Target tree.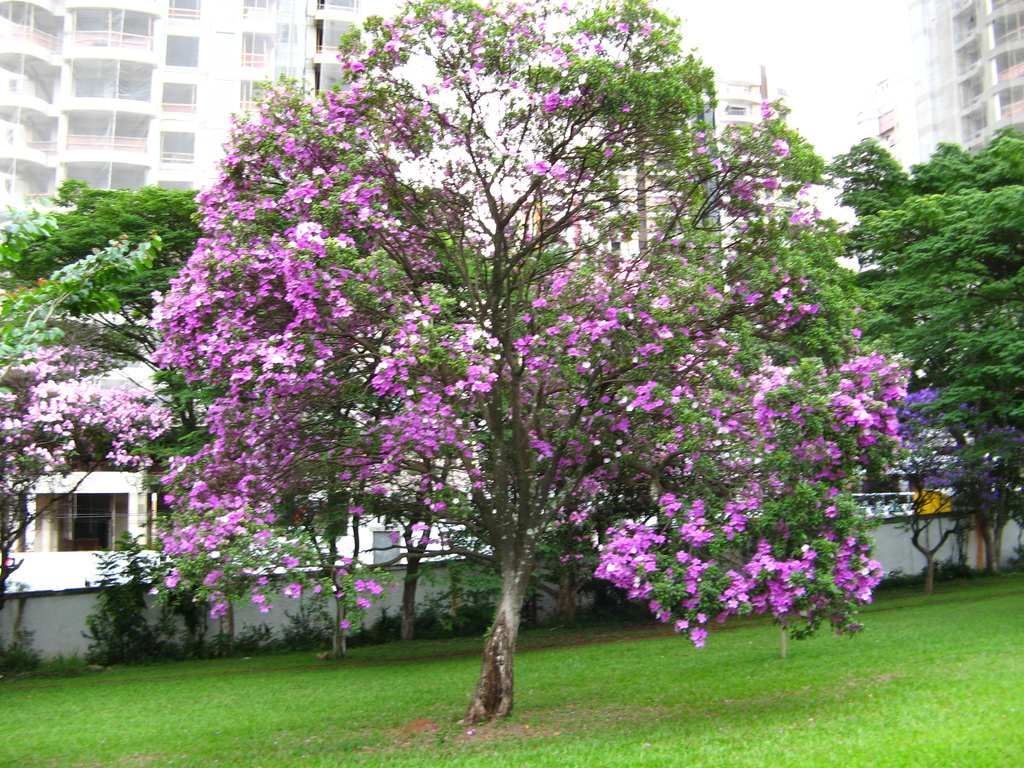
Target region: (x1=830, y1=131, x2=1023, y2=577).
